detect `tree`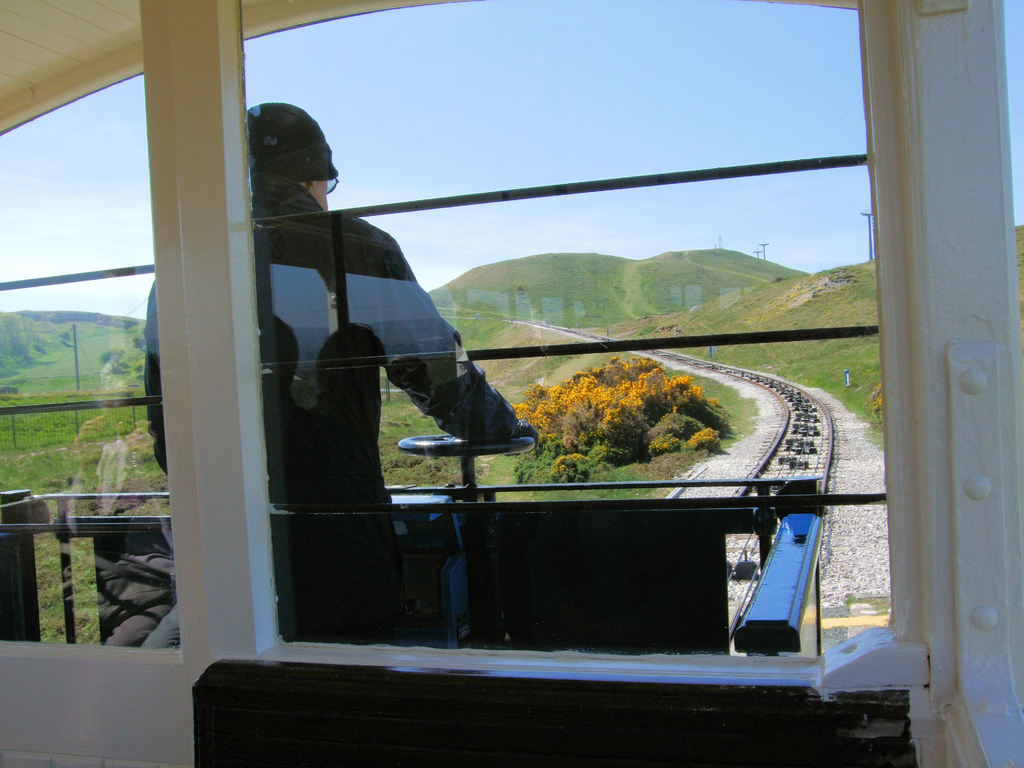
99, 346, 120, 366
